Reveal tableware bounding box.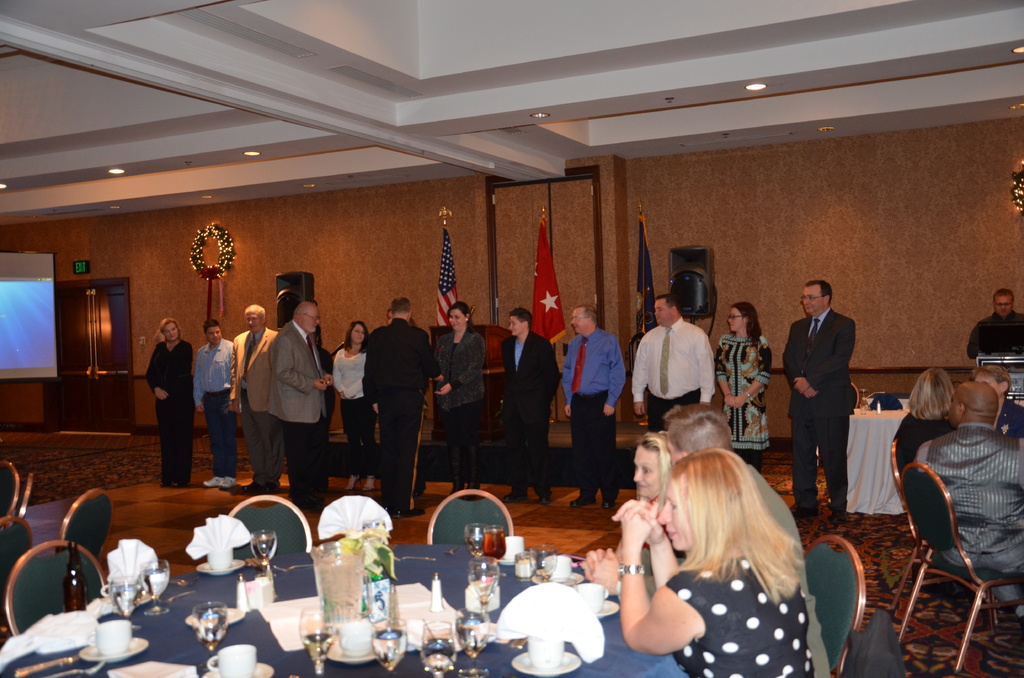
Revealed: bbox(462, 523, 484, 571).
